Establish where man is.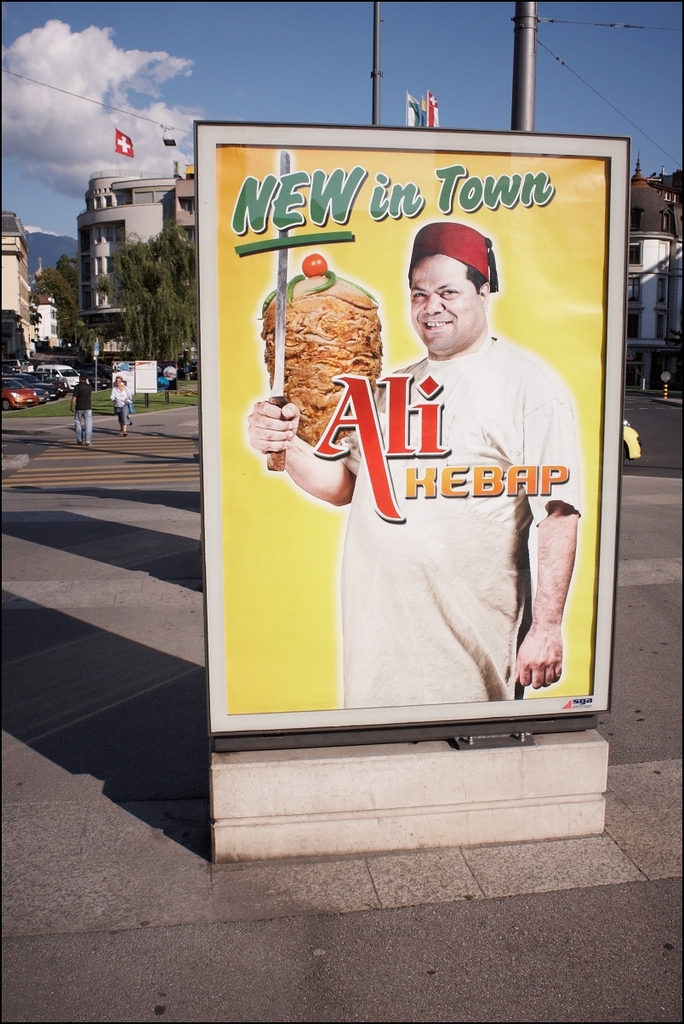
Established at [70,378,101,448].
